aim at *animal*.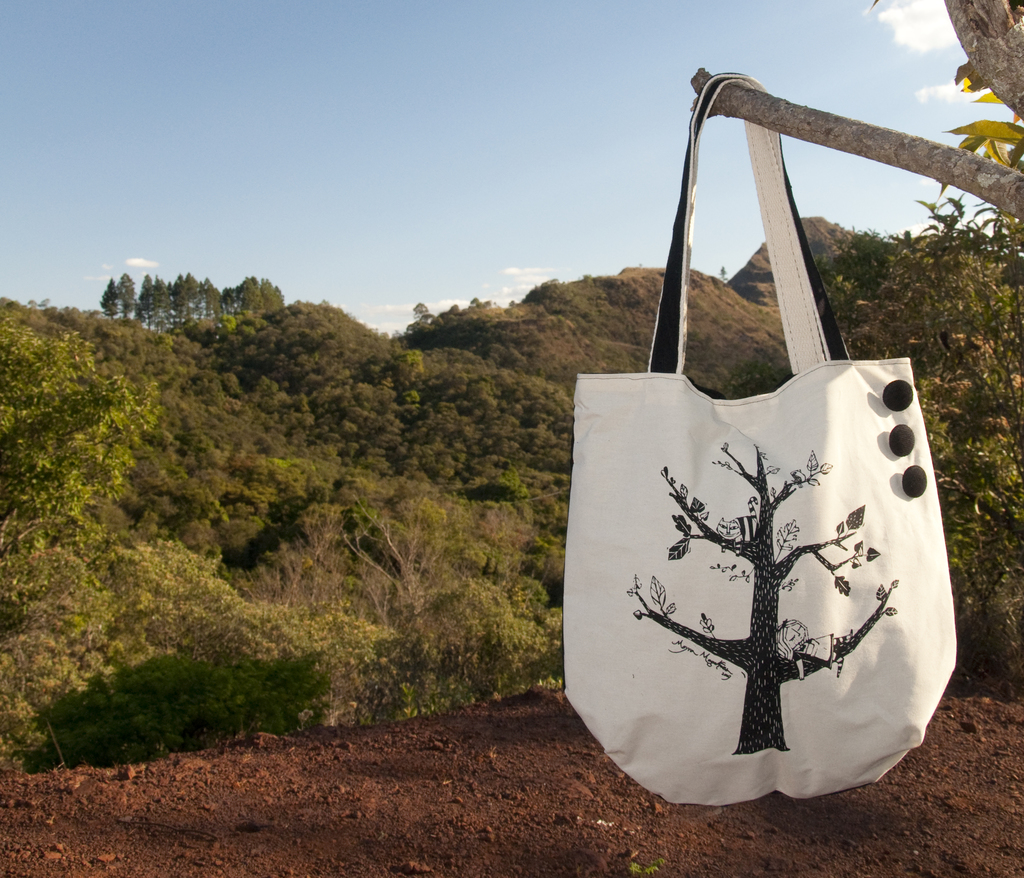
Aimed at BBox(712, 511, 755, 549).
